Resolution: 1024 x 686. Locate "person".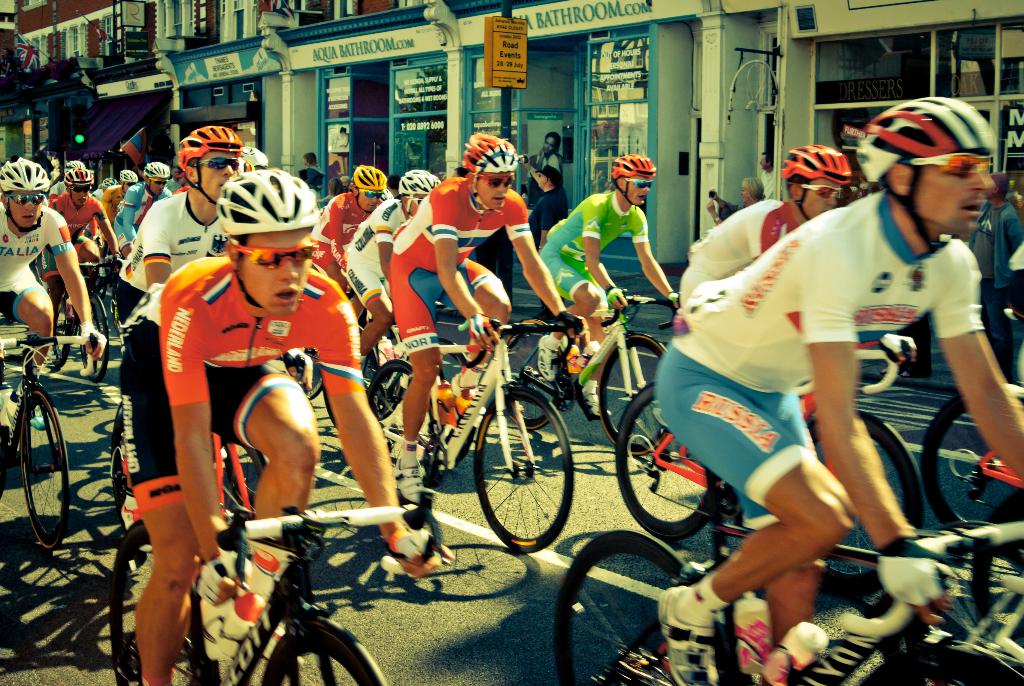
[x1=113, y1=126, x2=241, y2=323].
